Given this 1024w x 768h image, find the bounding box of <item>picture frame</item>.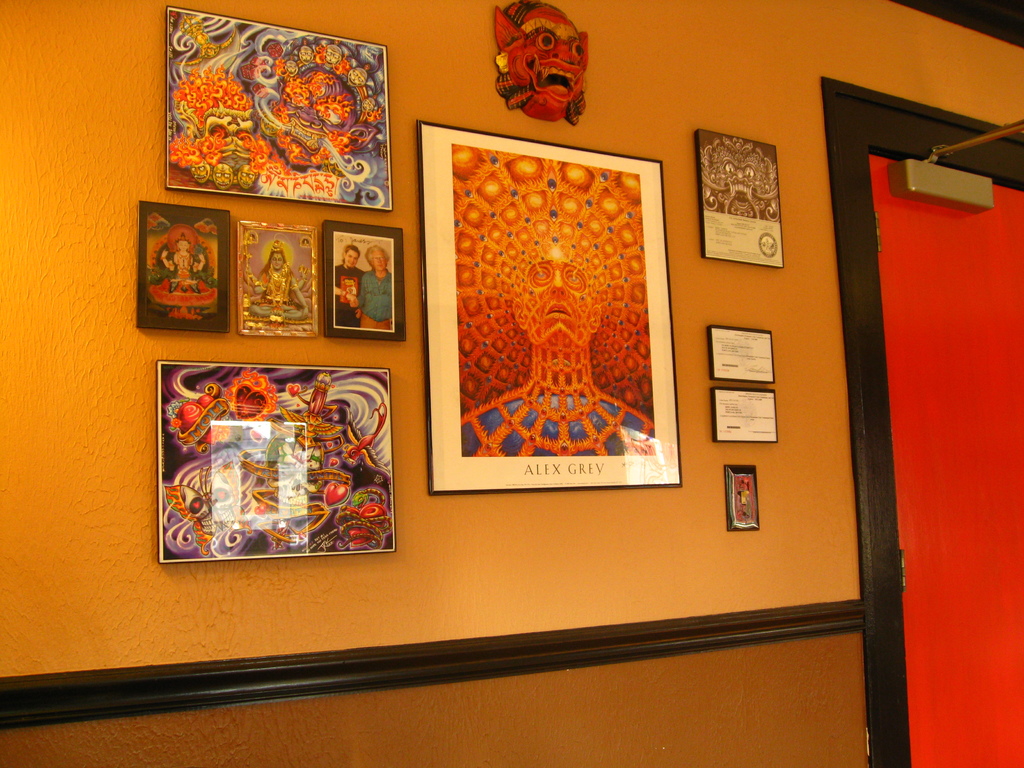
bbox=(420, 121, 682, 495).
